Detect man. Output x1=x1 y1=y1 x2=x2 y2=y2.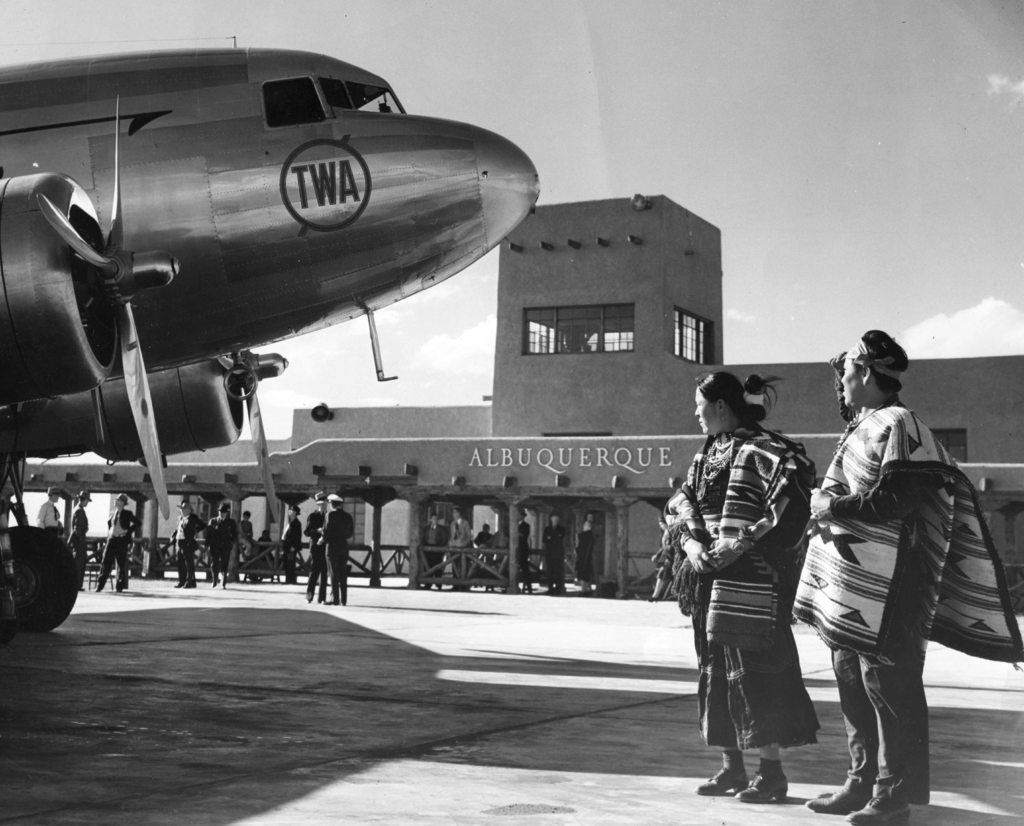
x1=319 y1=498 x2=351 y2=608.
